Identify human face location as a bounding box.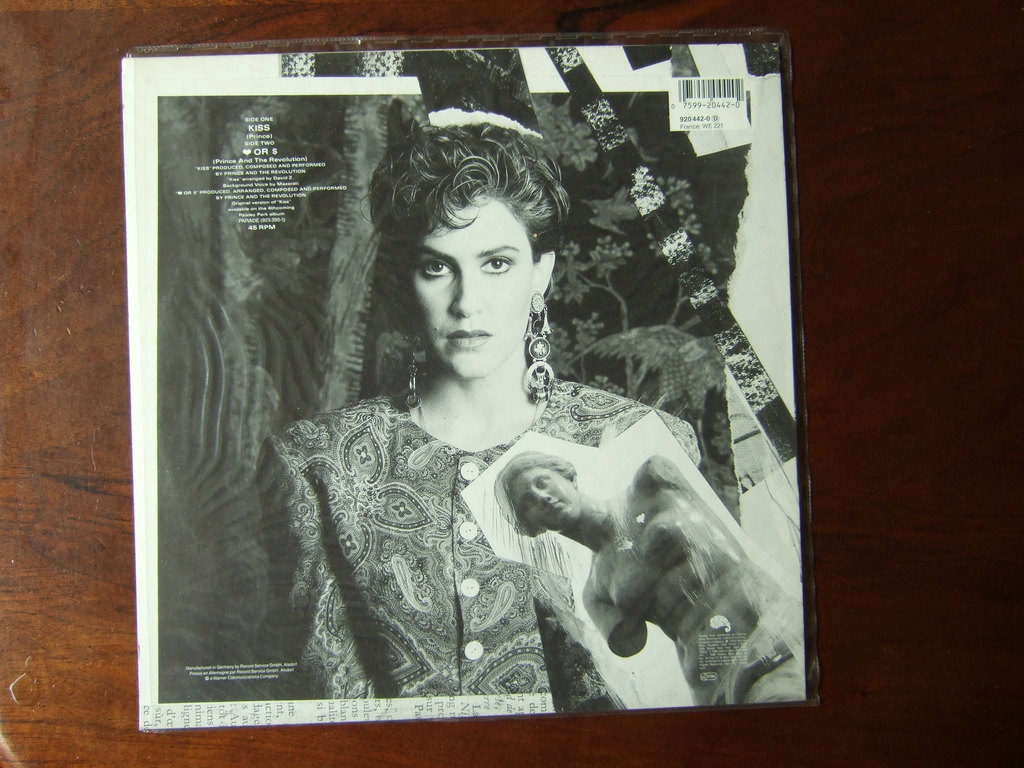
[left=509, top=471, right=588, bottom=532].
